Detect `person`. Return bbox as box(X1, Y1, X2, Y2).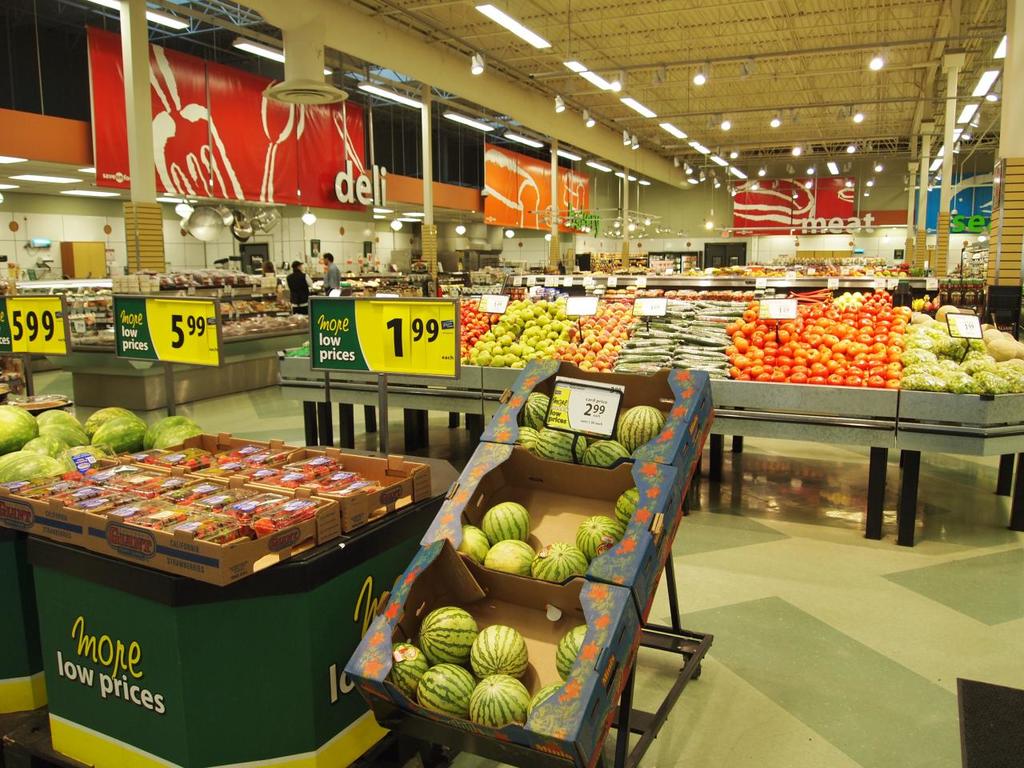
box(286, 258, 318, 310).
